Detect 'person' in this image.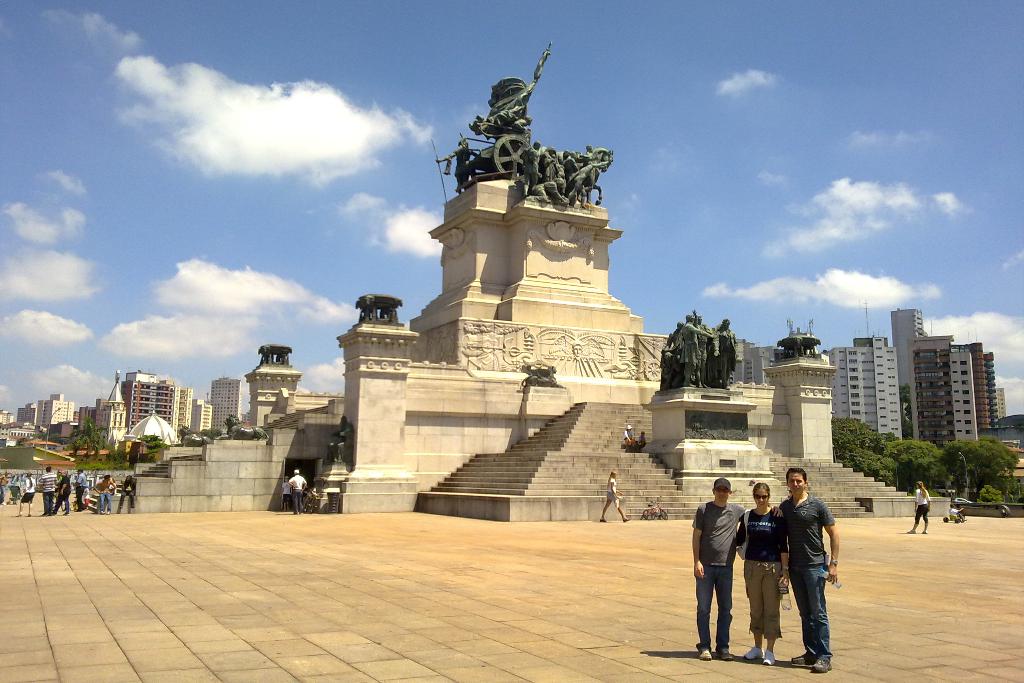
Detection: rect(634, 433, 649, 449).
